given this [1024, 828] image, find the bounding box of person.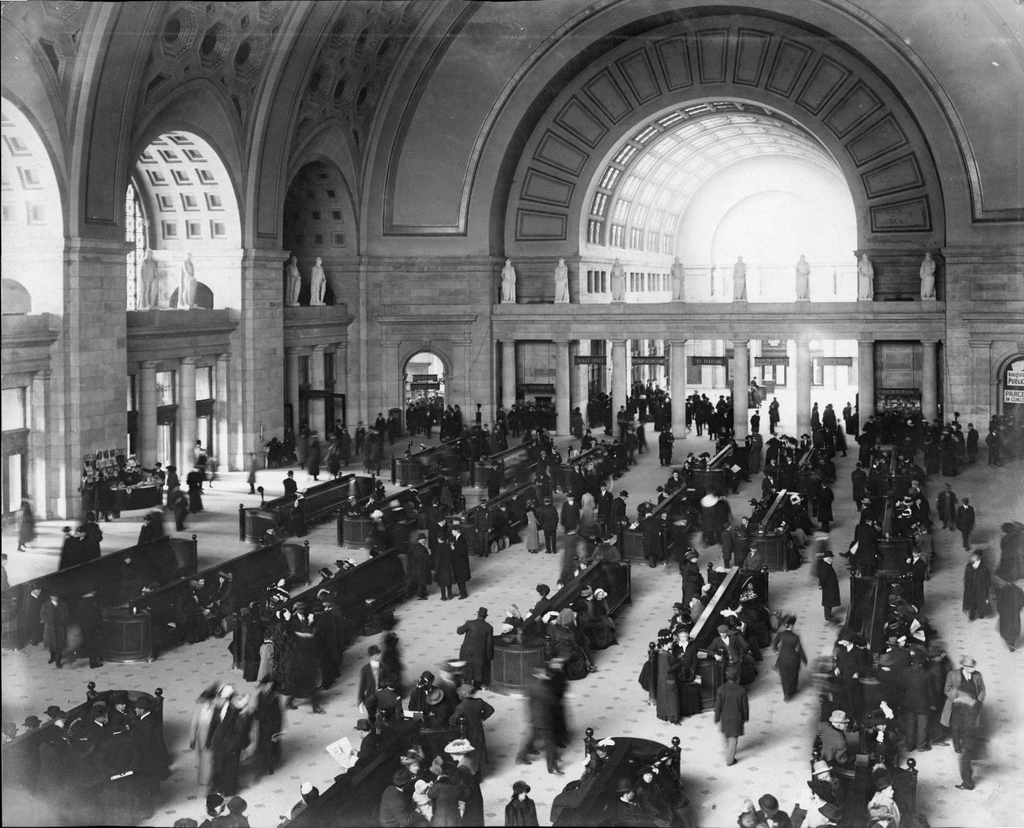
x1=579 y1=554 x2=590 y2=570.
